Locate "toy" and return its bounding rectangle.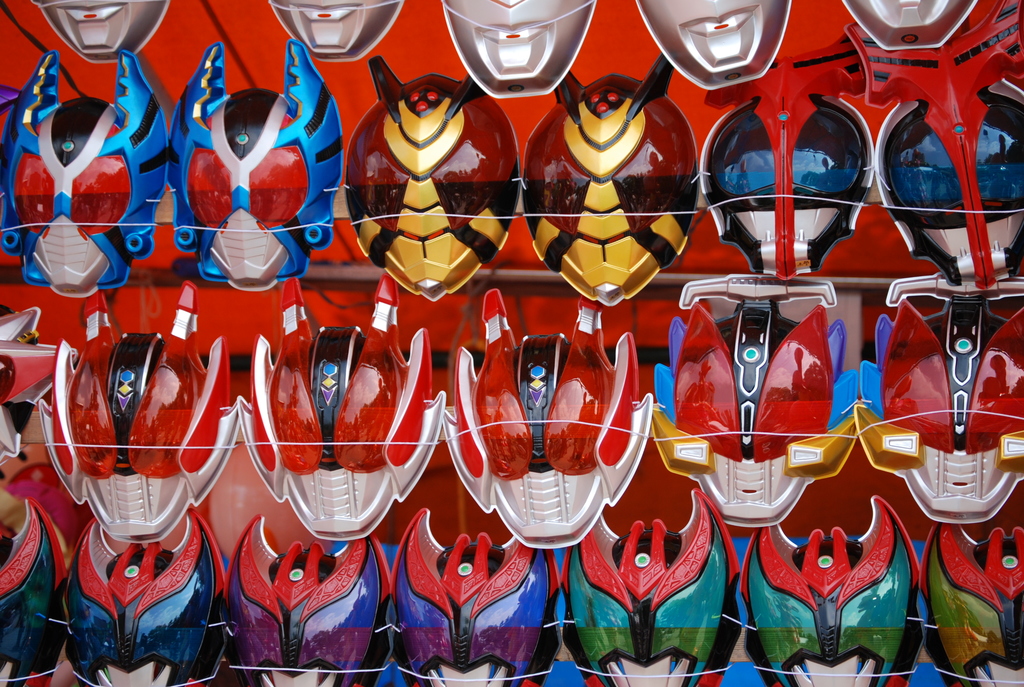
crop(0, 308, 53, 450).
